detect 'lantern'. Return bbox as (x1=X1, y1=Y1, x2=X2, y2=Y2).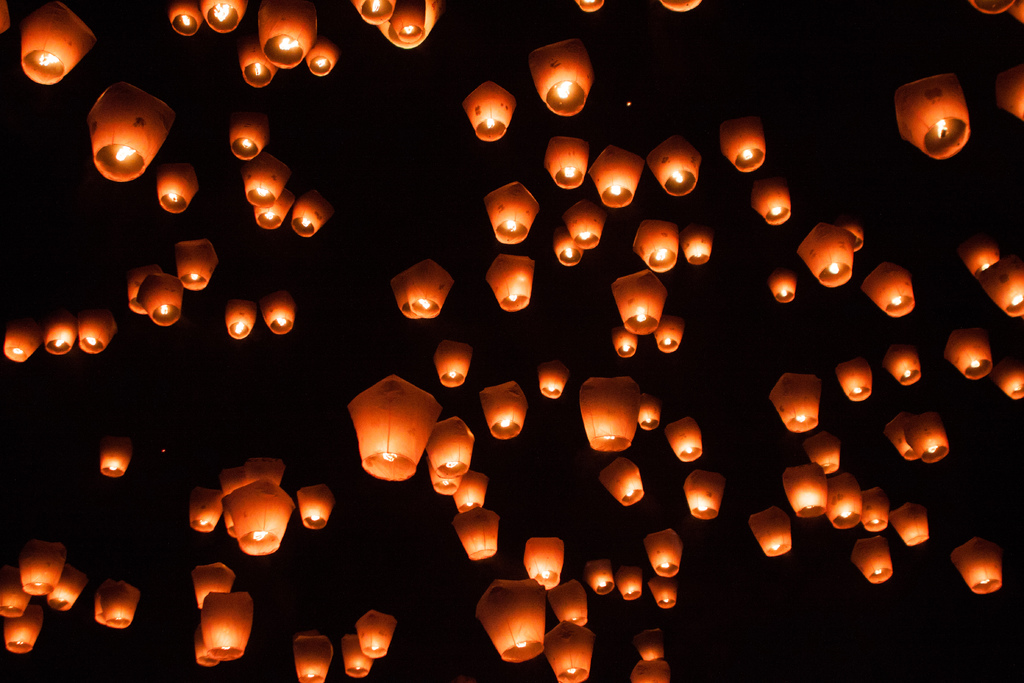
(x1=254, y1=197, x2=294, y2=227).
